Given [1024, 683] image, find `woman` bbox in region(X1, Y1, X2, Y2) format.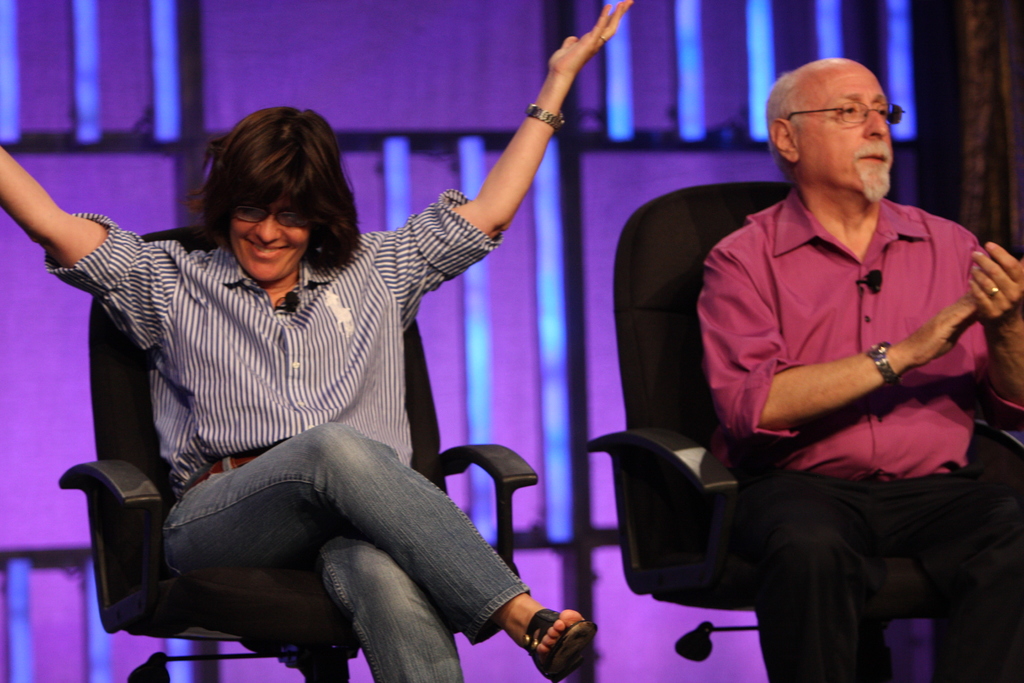
region(0, 0, 628, 682).
